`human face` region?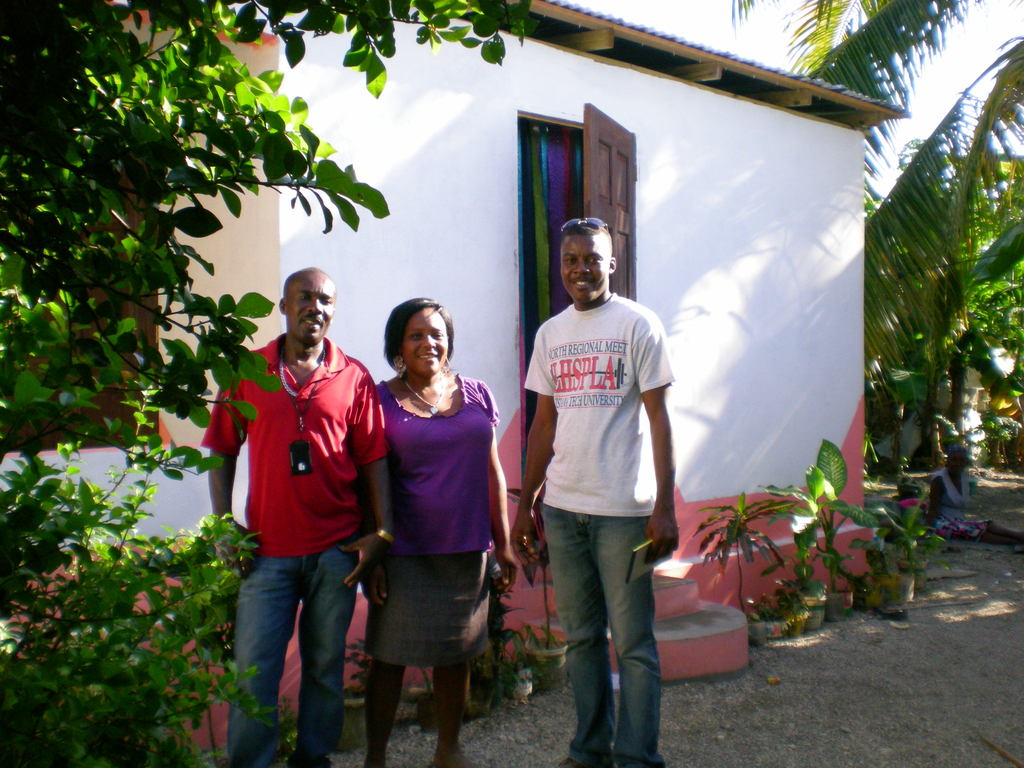
[left=403, top=305, right=452, bottom=378]
